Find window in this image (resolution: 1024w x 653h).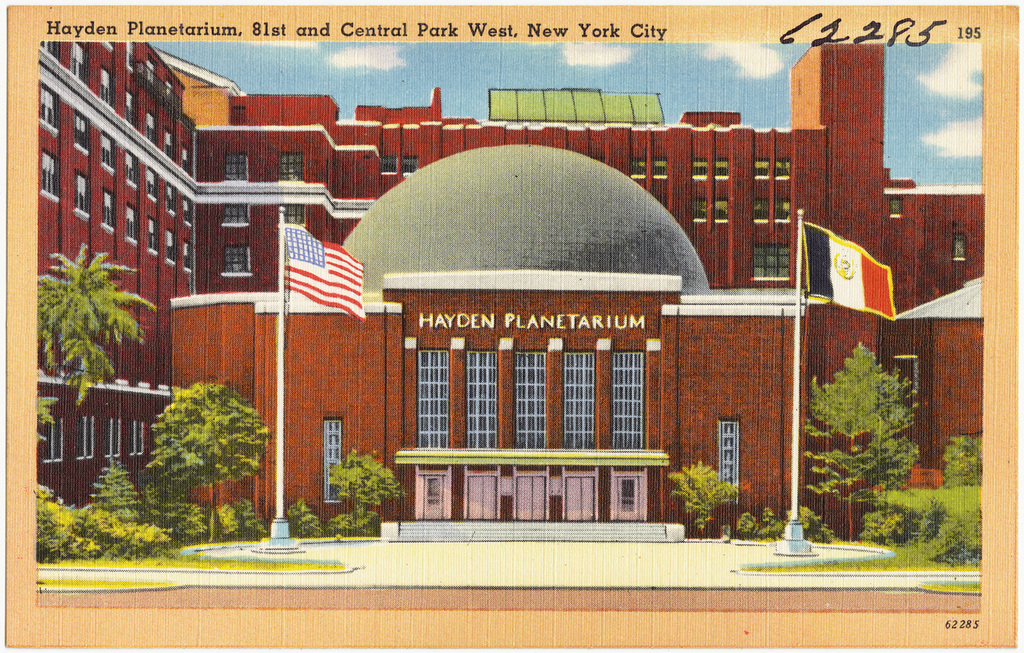
x1=42 y1=151 x2=57 y2=201.
